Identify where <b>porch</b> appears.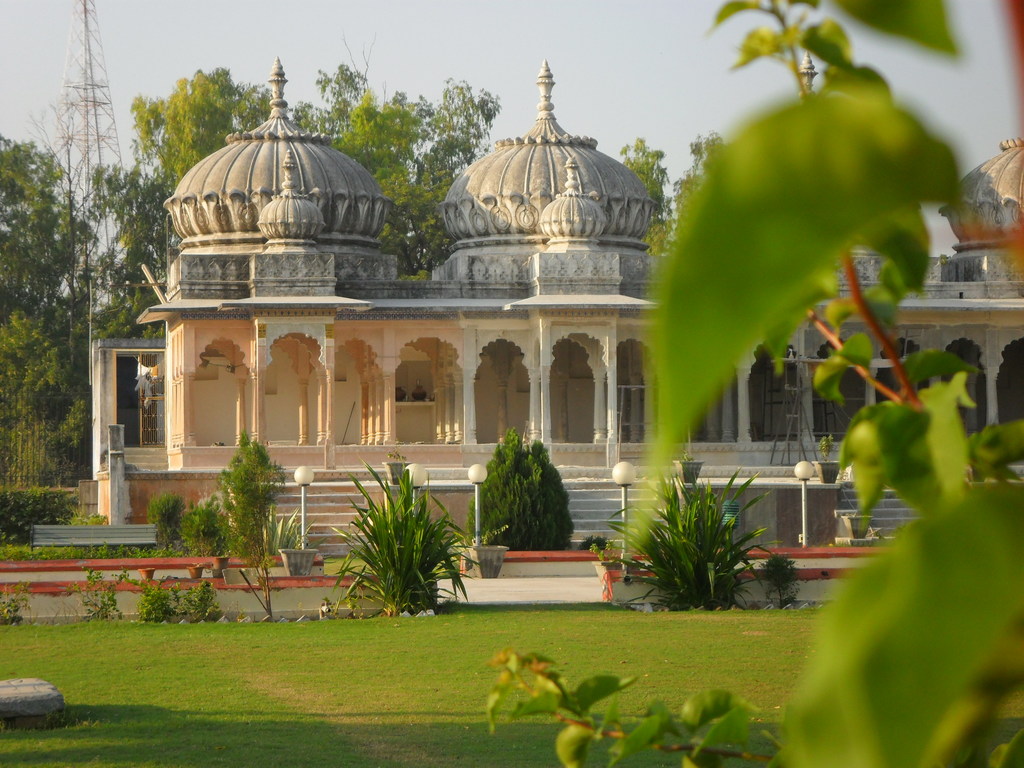
Appears at [x1=95, y1=467, x2=1023, y2=560].
